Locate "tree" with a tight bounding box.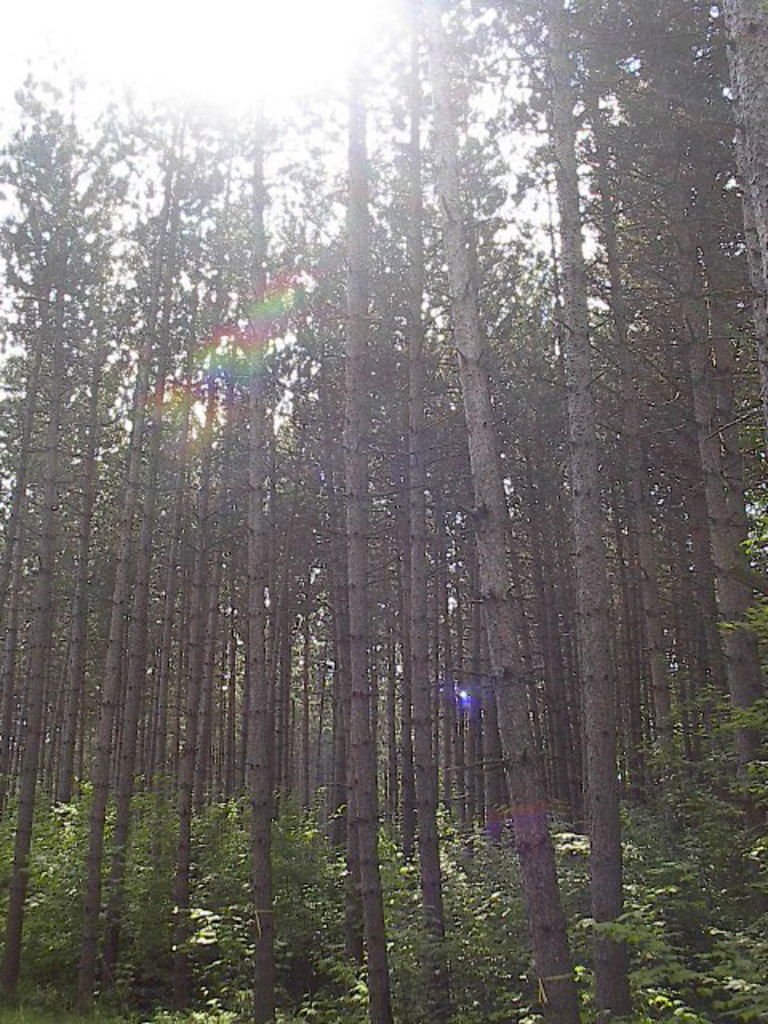
BBox(554, 0, 638, 963).
